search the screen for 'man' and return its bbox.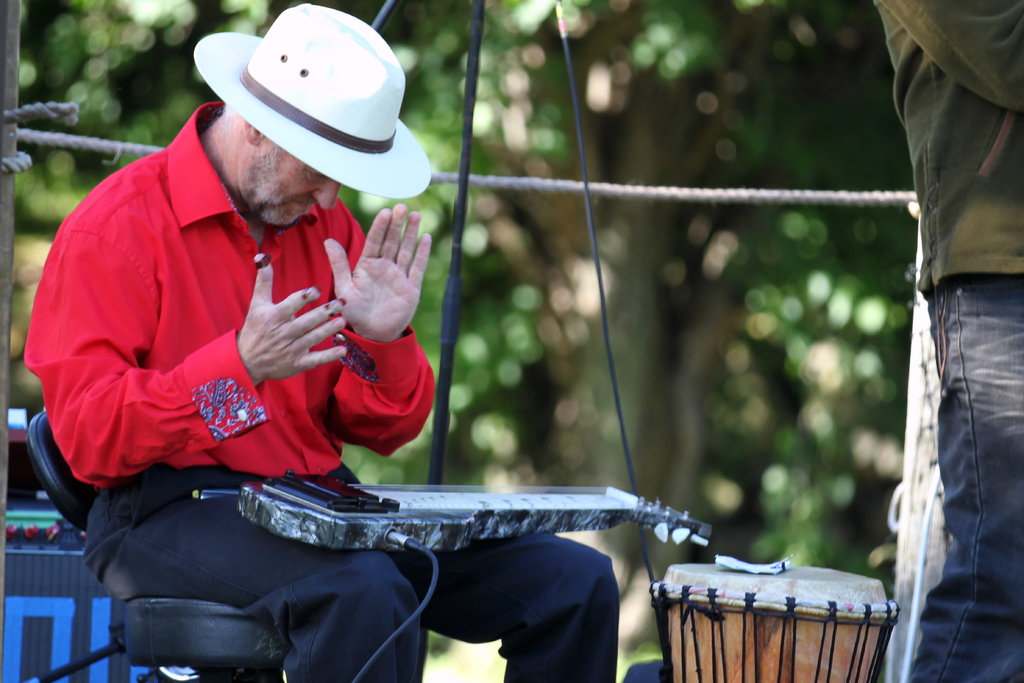
Found: bbox(872, 0, 1023, 682).
